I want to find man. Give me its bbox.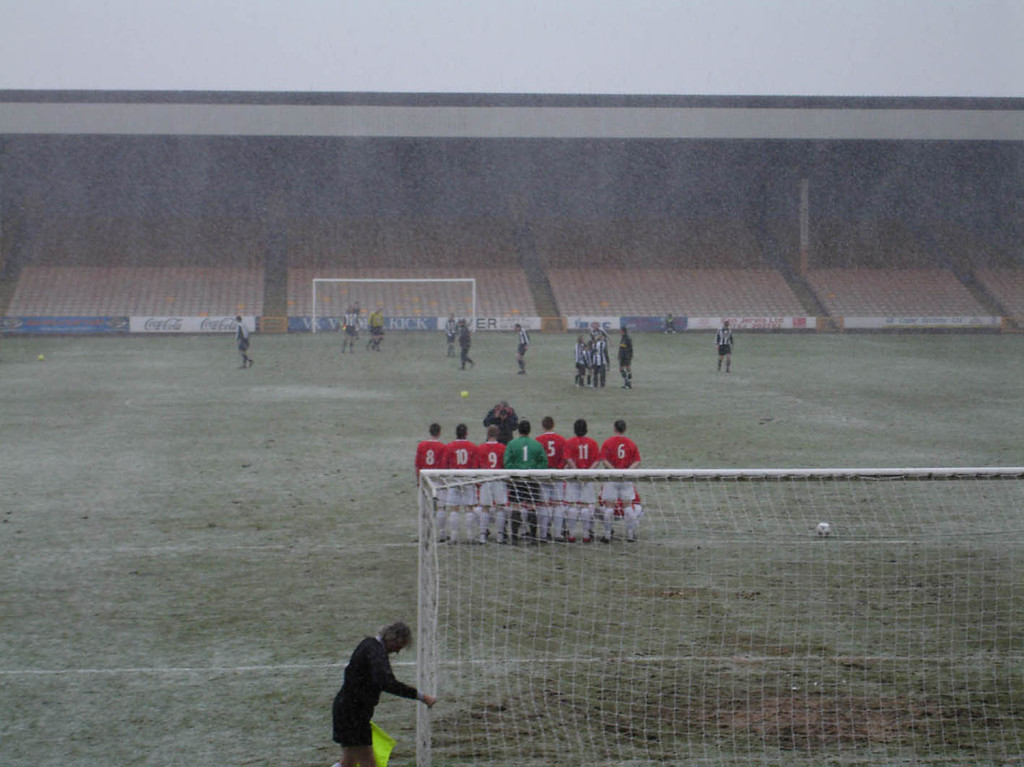
<bbox>715, 319, 733, 373</bbox>.
